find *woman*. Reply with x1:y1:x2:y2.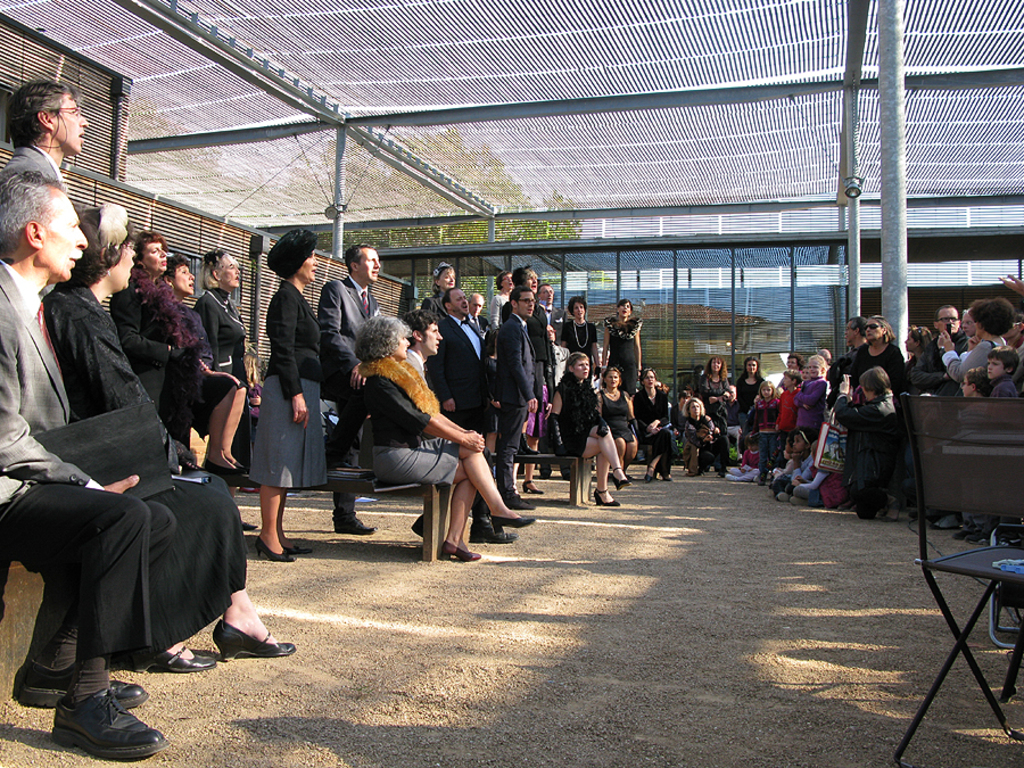
355:315:535:562.
